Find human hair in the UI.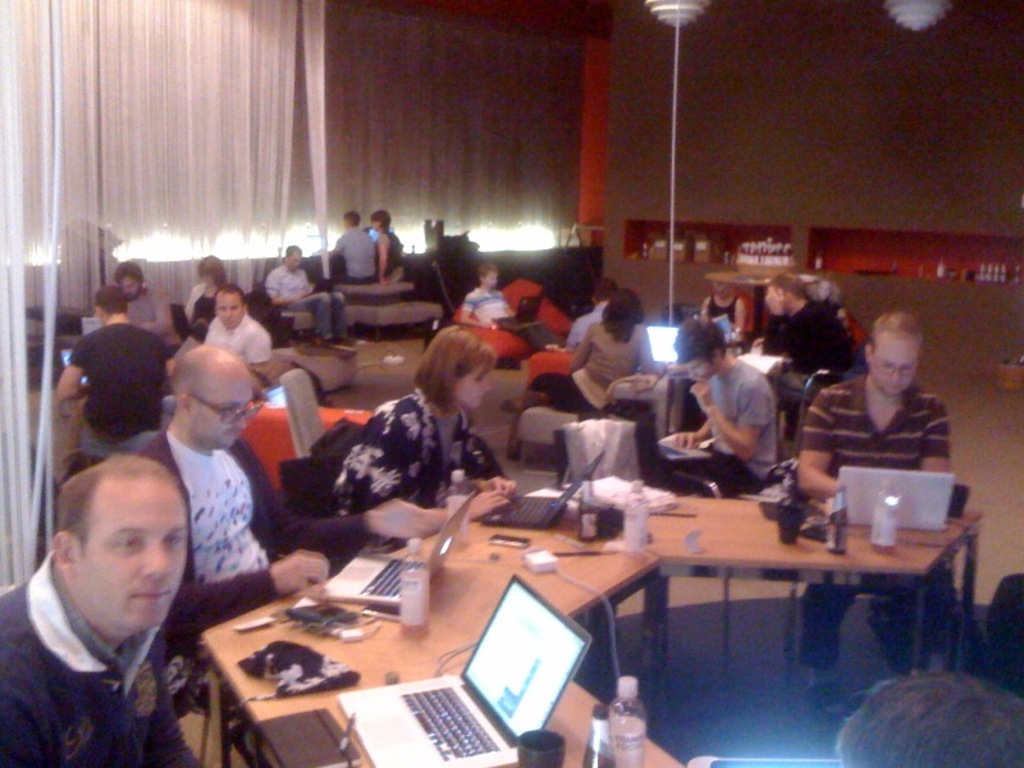
UI element at <region>86, 283, 132, 317</region>.
